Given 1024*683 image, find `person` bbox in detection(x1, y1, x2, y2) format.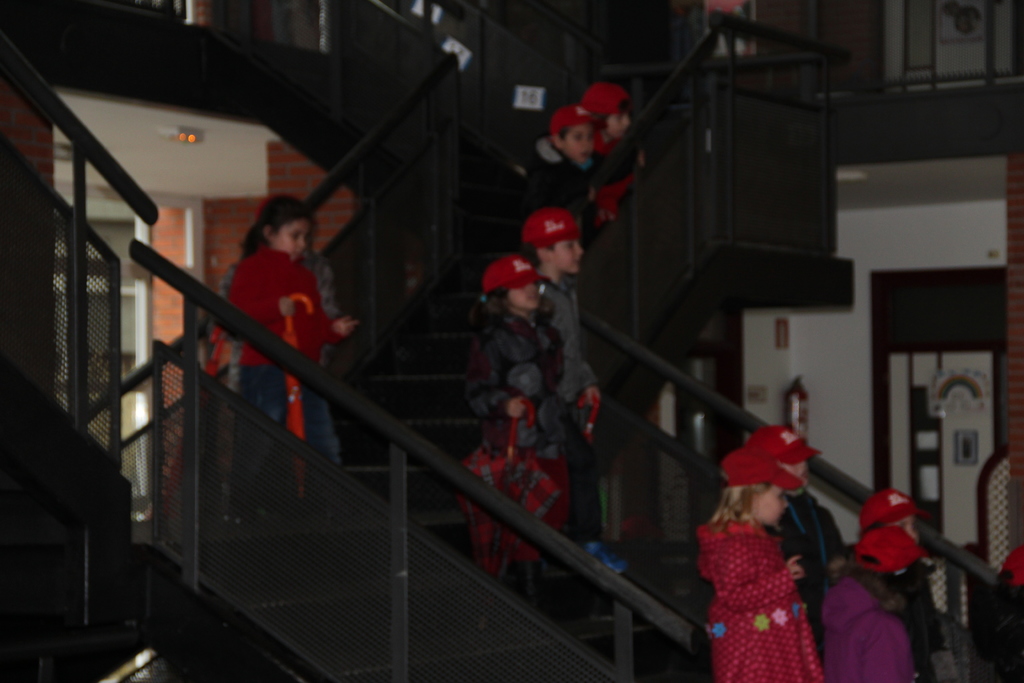
detection(745, 425, 858, 610).
